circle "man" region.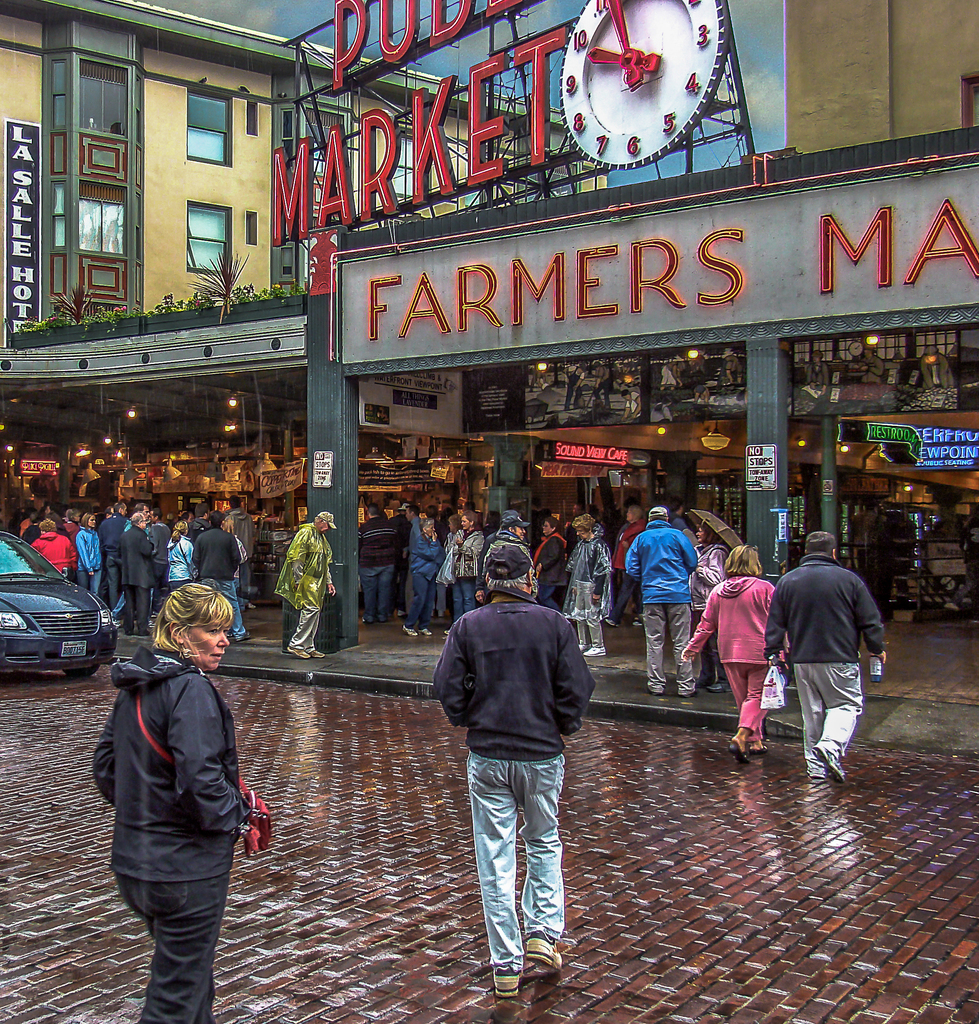
Region: rect(626, 506, 699, 693).
